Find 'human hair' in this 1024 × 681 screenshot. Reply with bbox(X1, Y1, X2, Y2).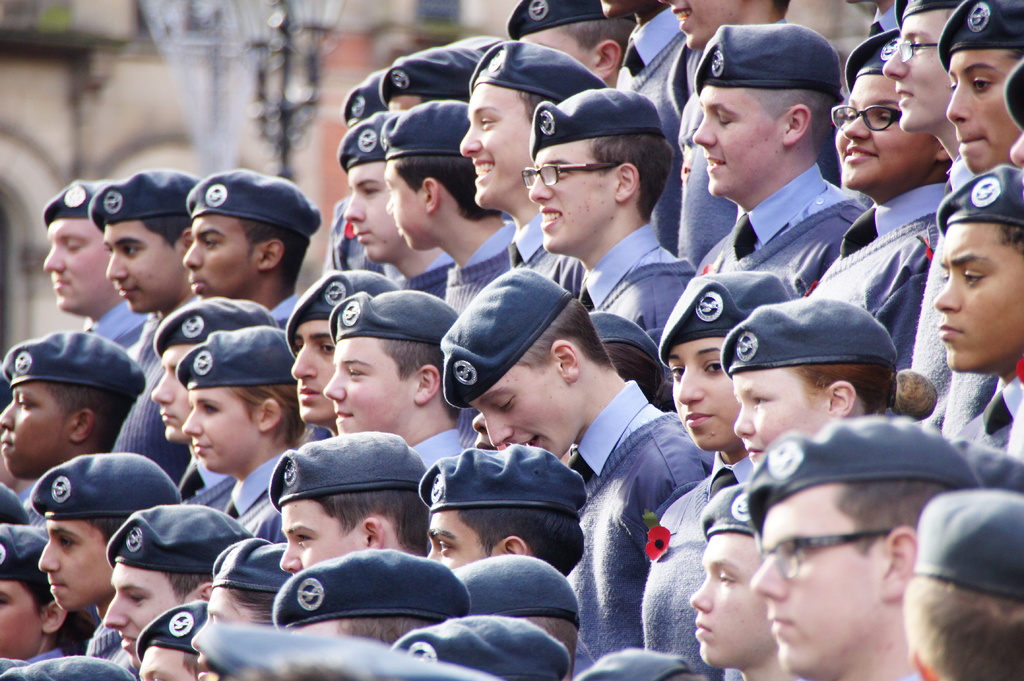
bbox(239, 215, 319, 289).
